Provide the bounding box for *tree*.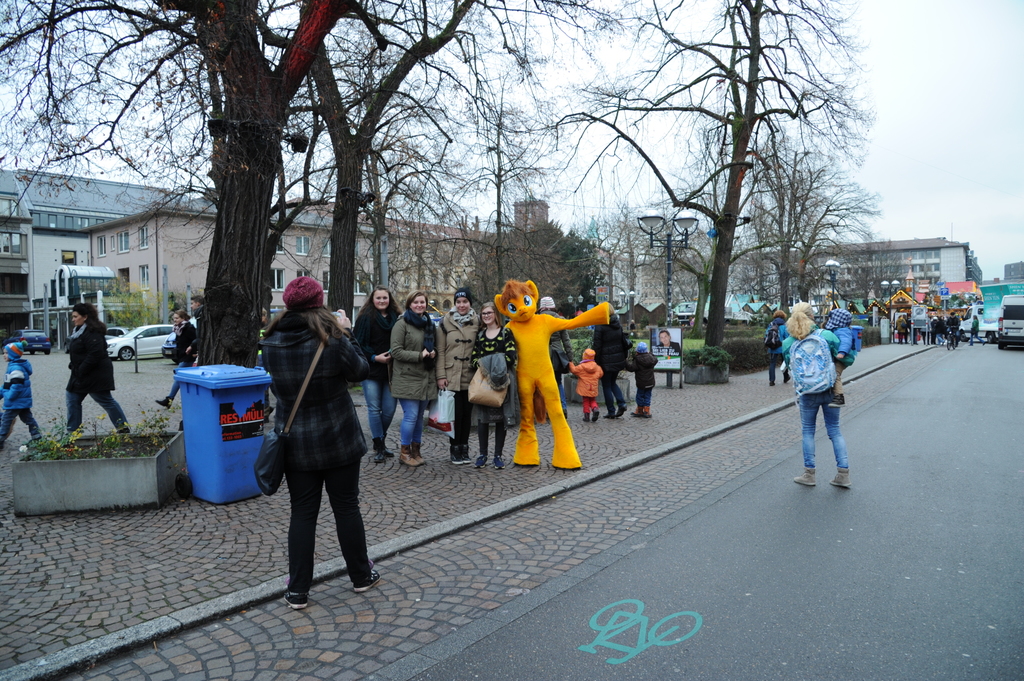
[0,0,440,367].
